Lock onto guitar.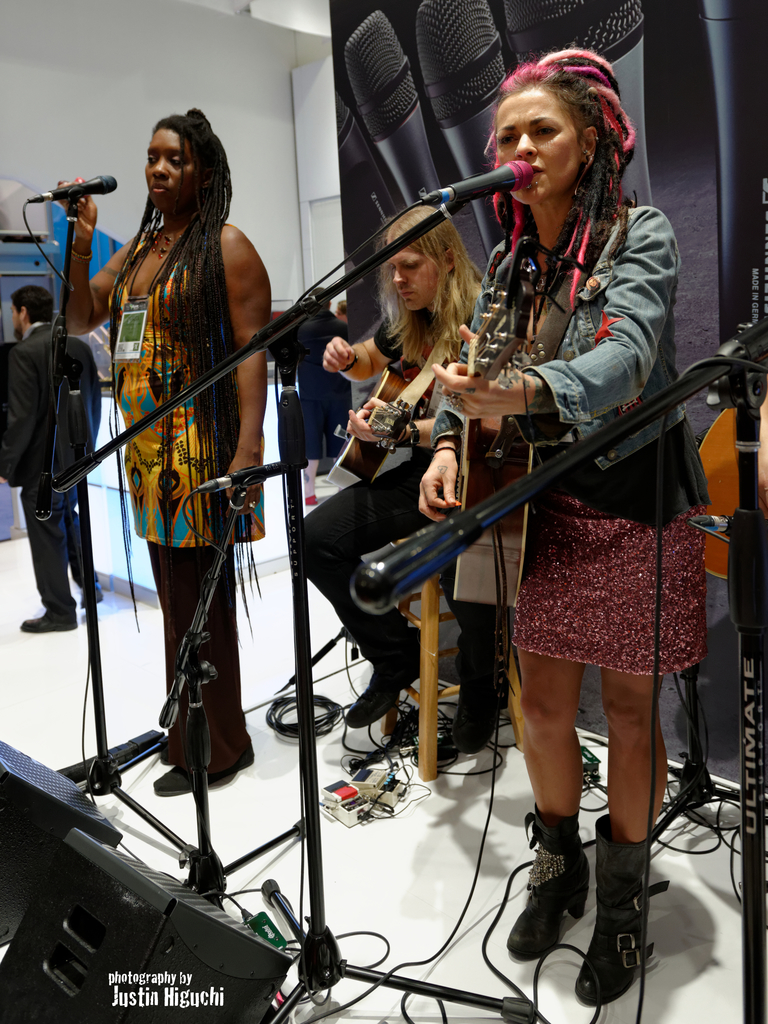
Locked: [left=452, top=186, right=625, bottom=606].
